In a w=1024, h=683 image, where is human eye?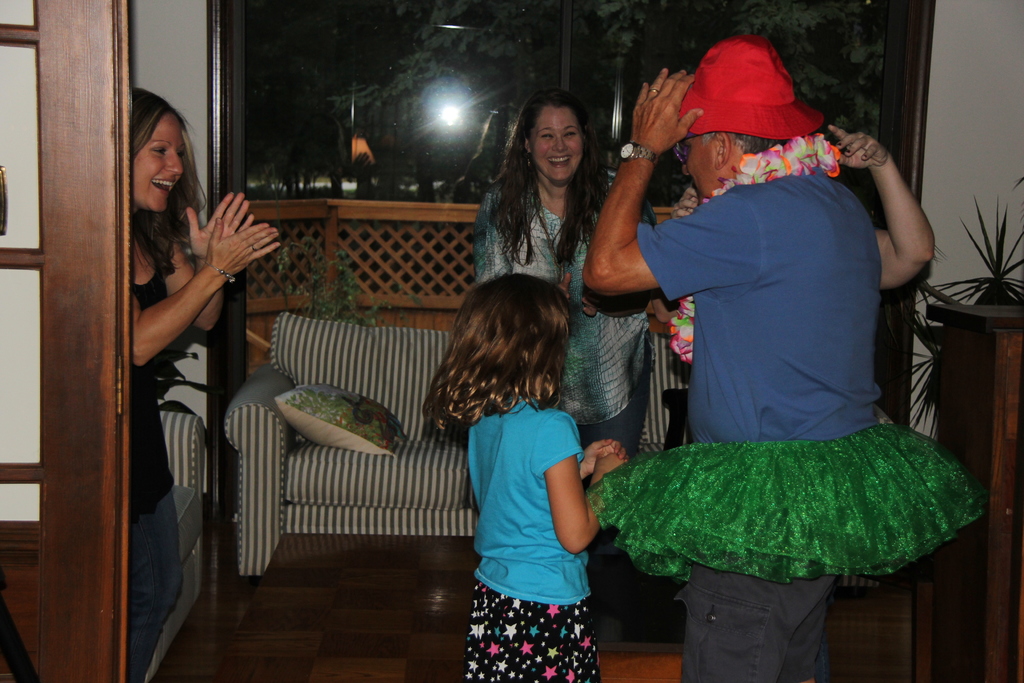
176:150:182:161.
